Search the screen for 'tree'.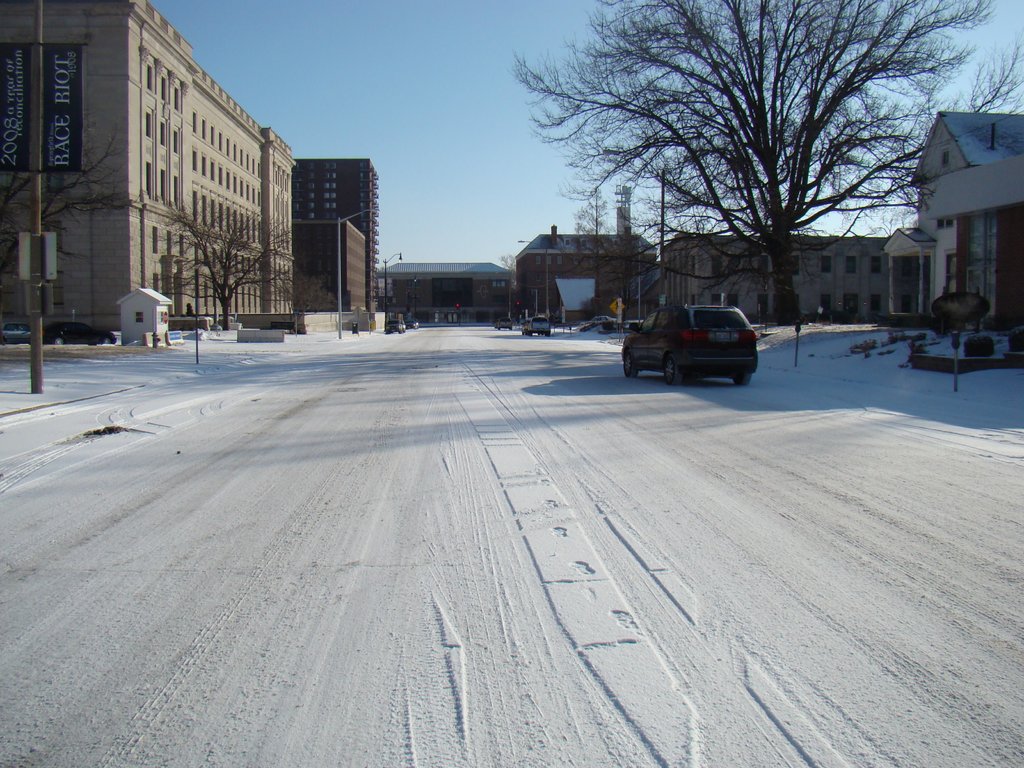
Found at (x1=297, y1=276, x2=334, y2=314).
